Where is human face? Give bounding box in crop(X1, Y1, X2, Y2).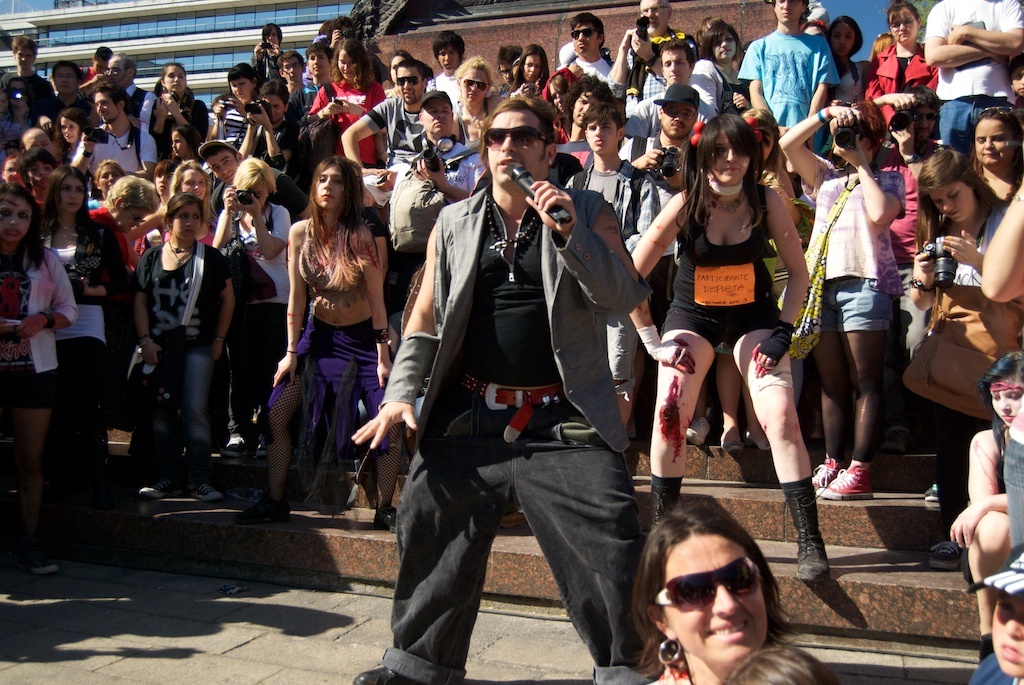
crop(11, 37, 39, 71).
